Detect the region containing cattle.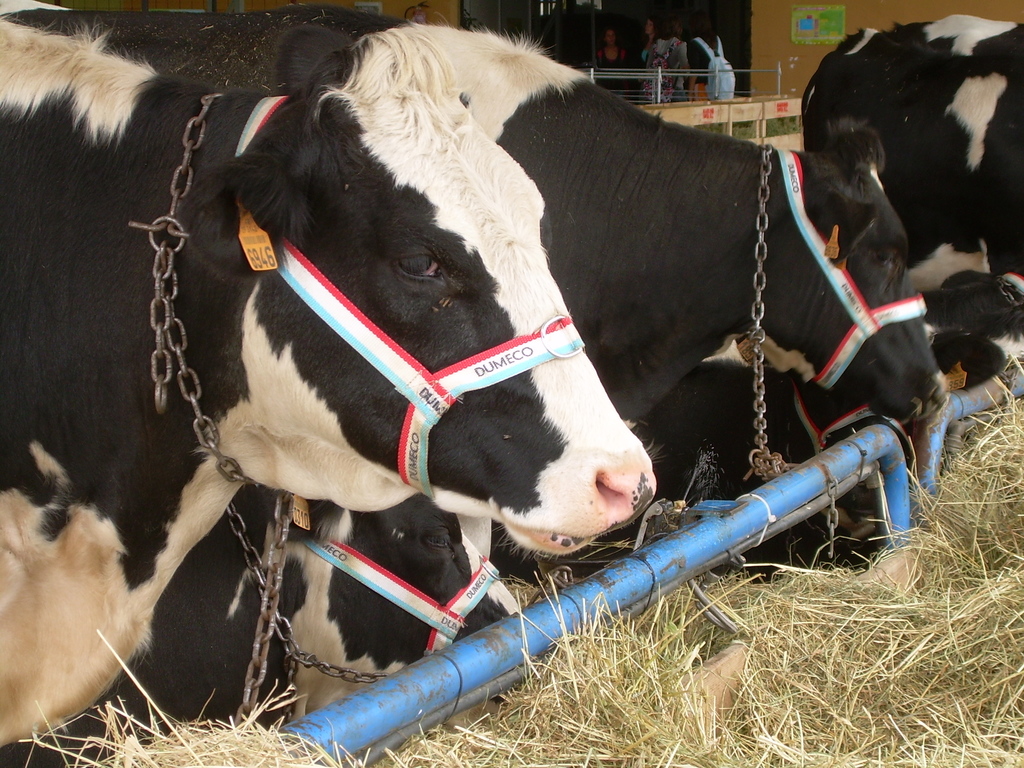
detection(646, 264, 1023, 586).
